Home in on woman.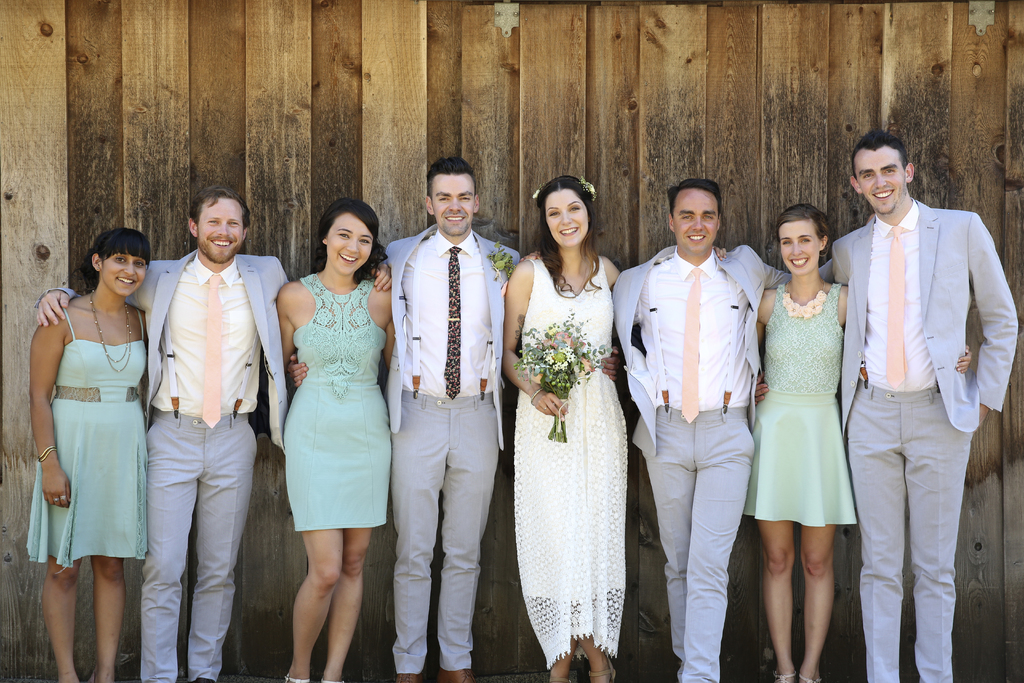
Homed in at (745,202,851,682).
